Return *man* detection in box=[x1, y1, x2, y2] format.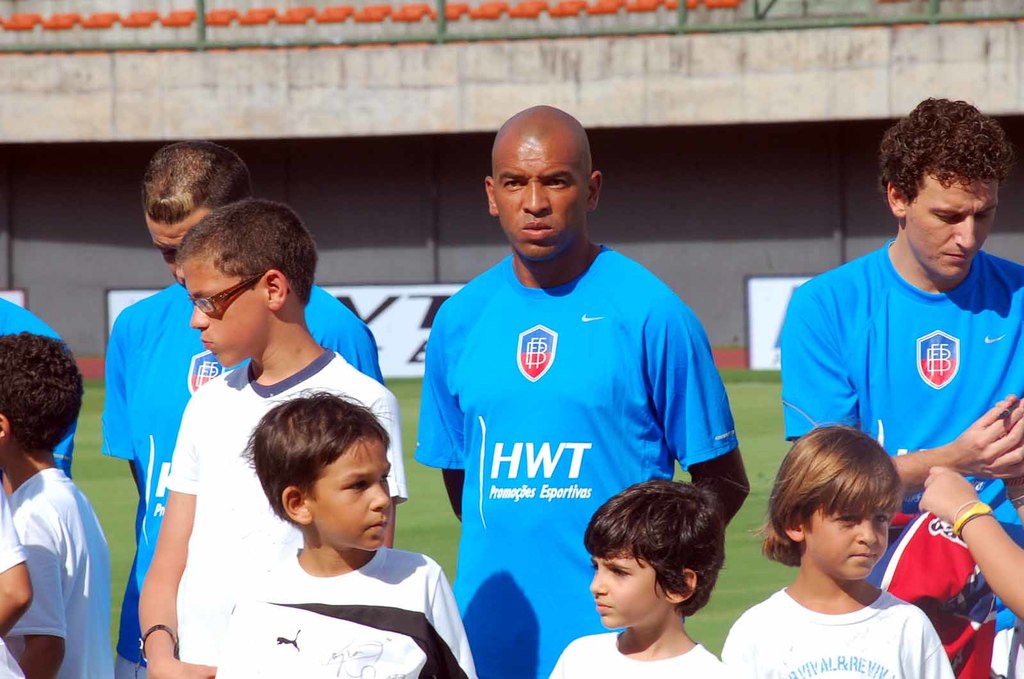
box=[424, 110, 757, 661].
